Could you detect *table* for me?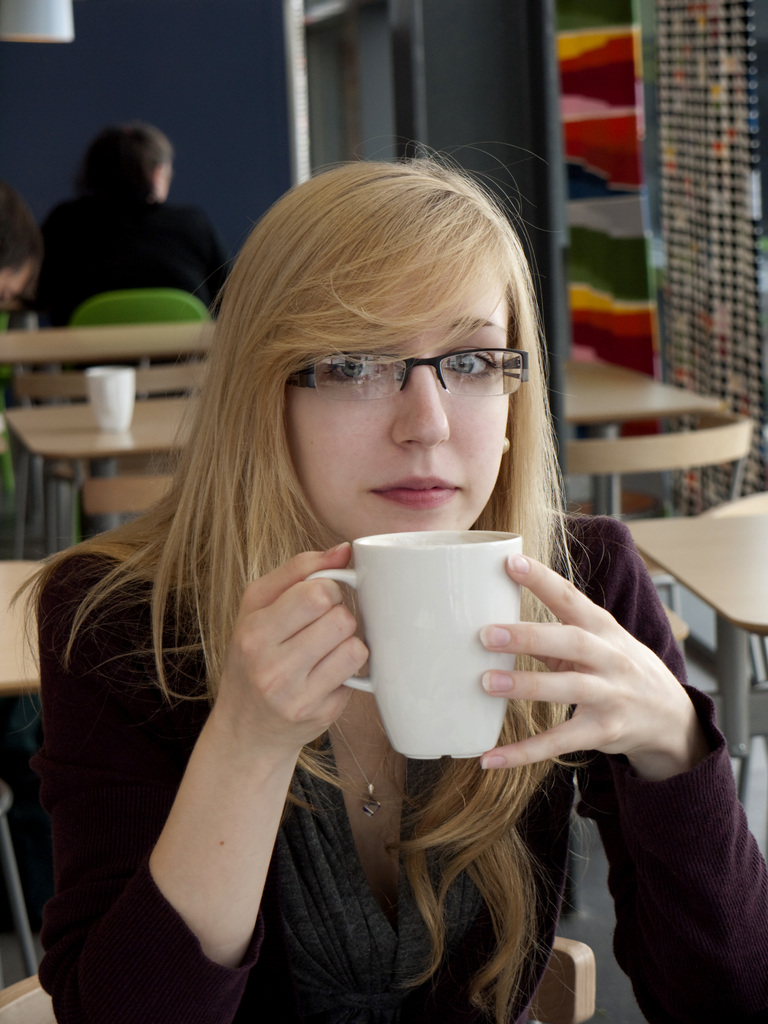
Detection result: 6:402:198:557.
